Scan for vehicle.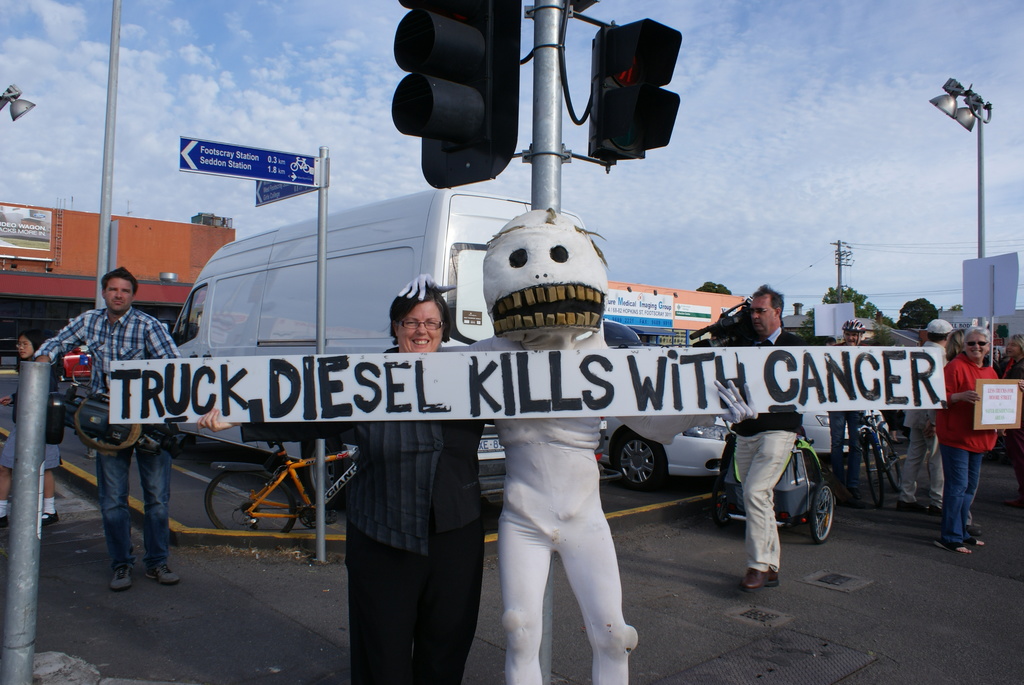
Scan result: (left=800, top=411, right=890, bottom=450).
